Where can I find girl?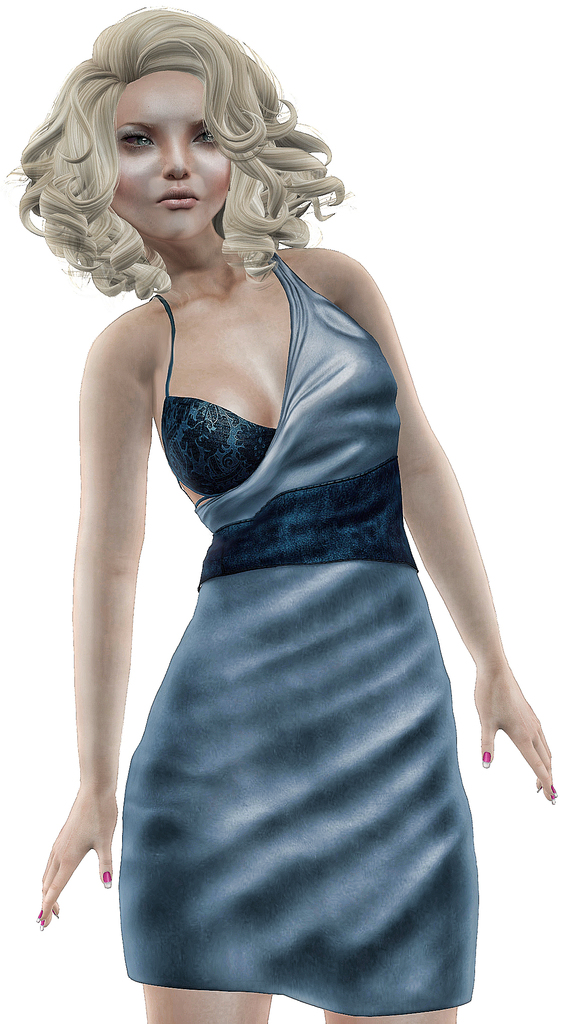
You can find it at box(8, 3, 554, 1023).
